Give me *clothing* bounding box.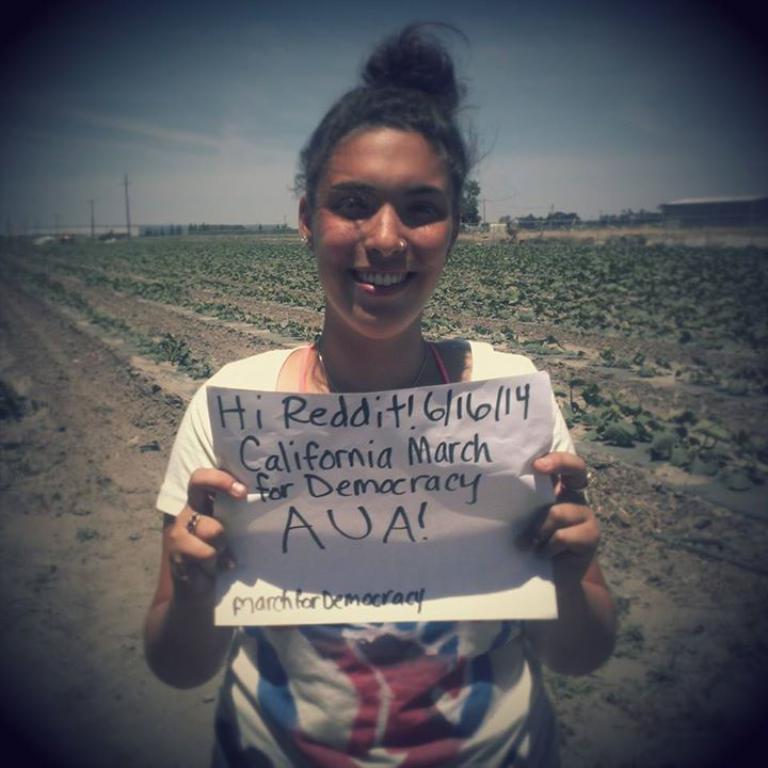
[156, 267, 593, 736].
